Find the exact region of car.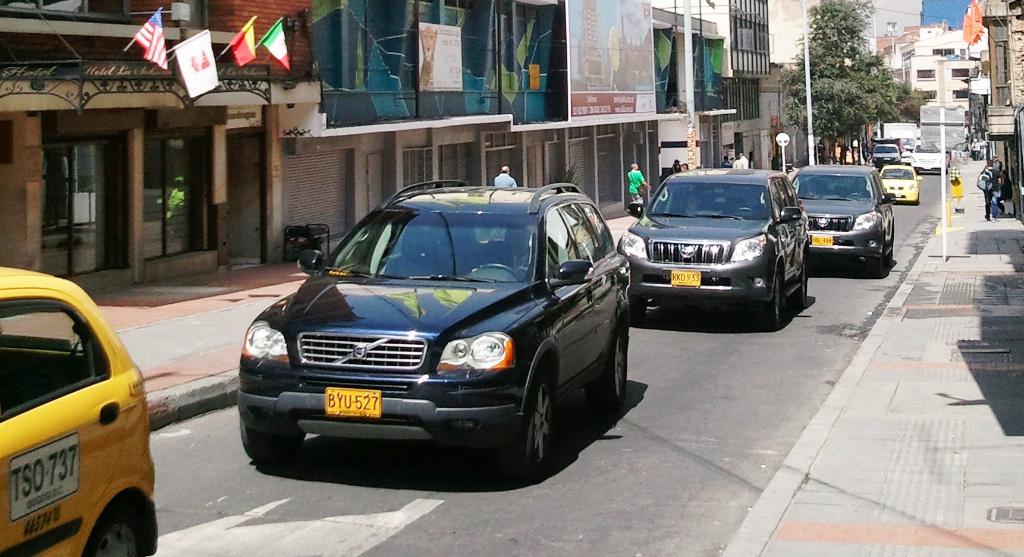
Exact region: bbox=[238, 180, 632, 474].
